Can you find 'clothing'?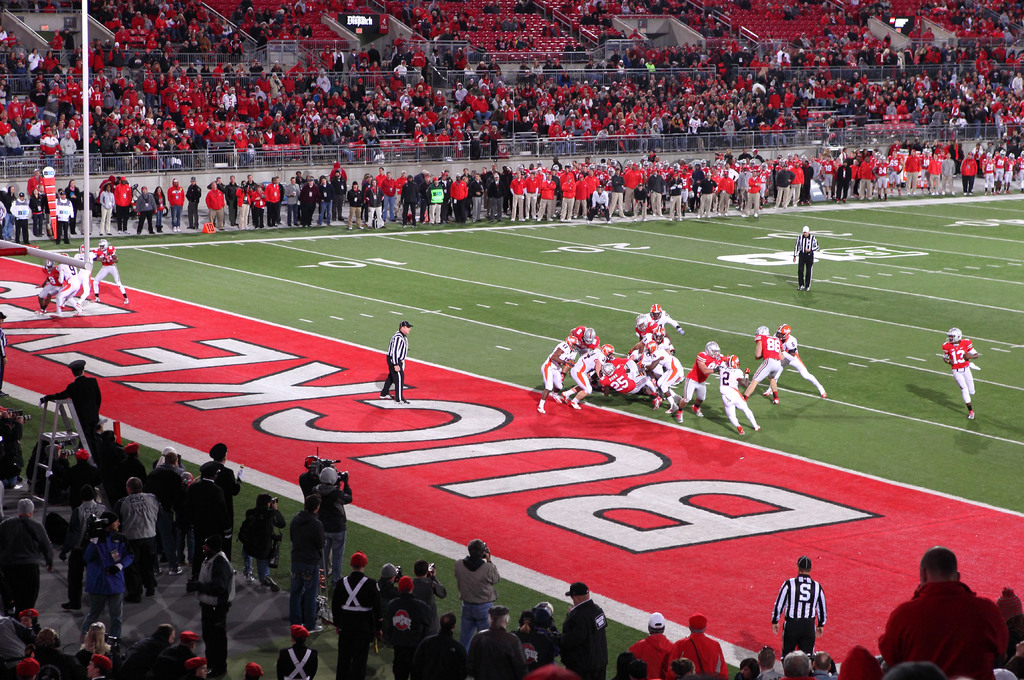
Yes, bounding box: 227:183:246:233.
